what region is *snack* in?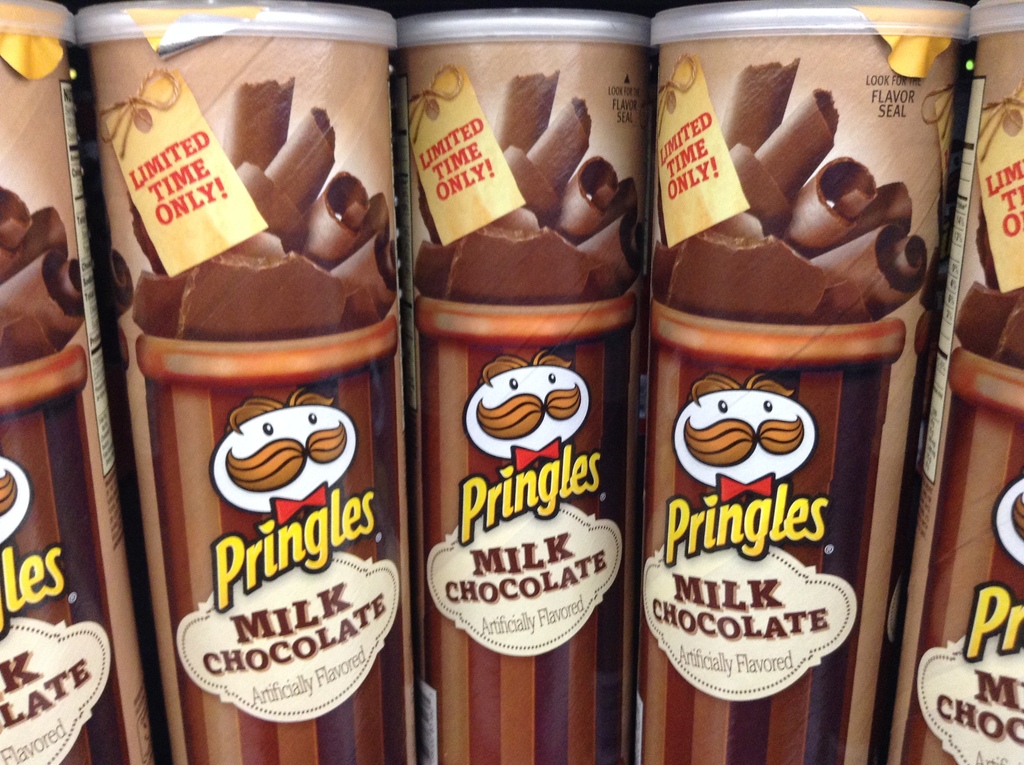
<region>0, 0, 156, 764</region>.
